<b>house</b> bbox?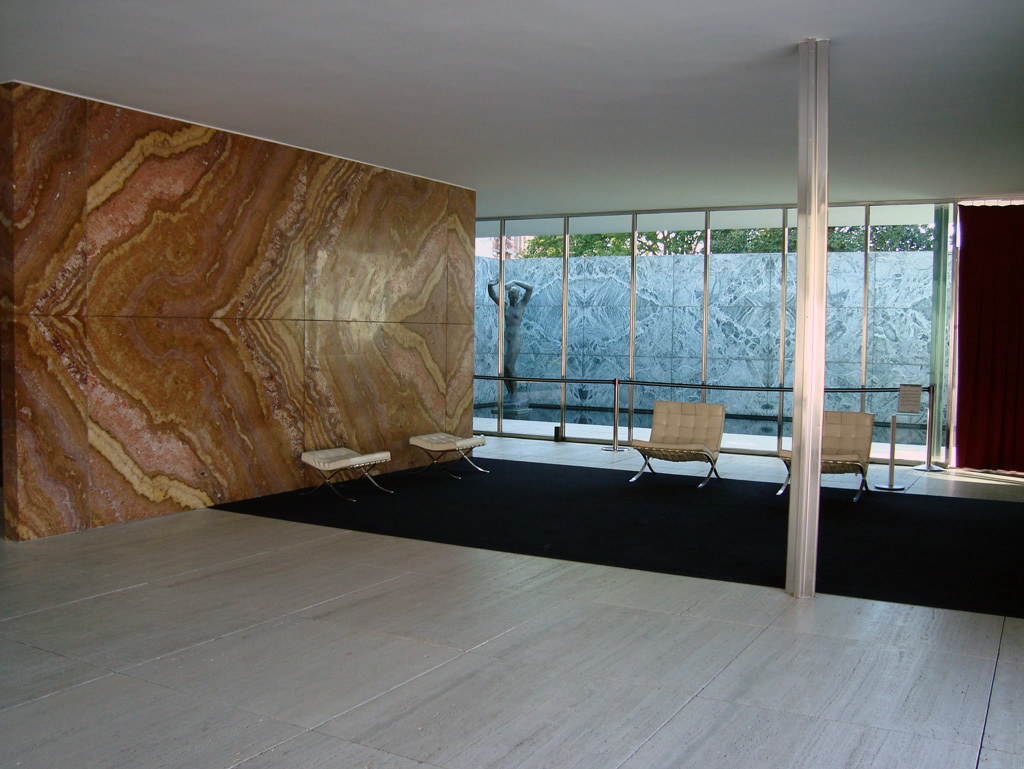
(left=0, top=0, right=1023, bottom=768)
